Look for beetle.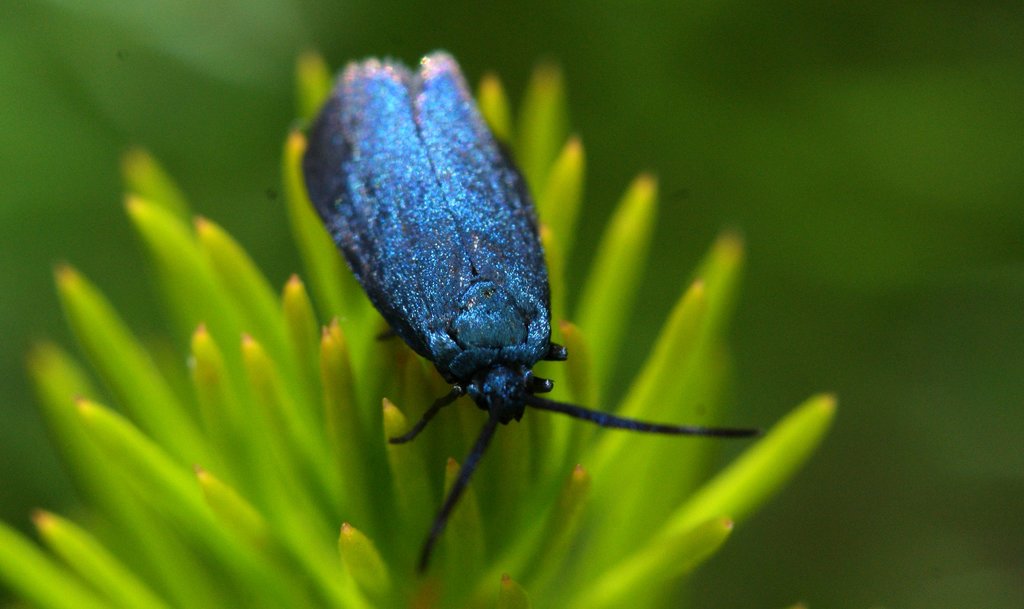
Found: bbox(274, 84, 762, 564).
